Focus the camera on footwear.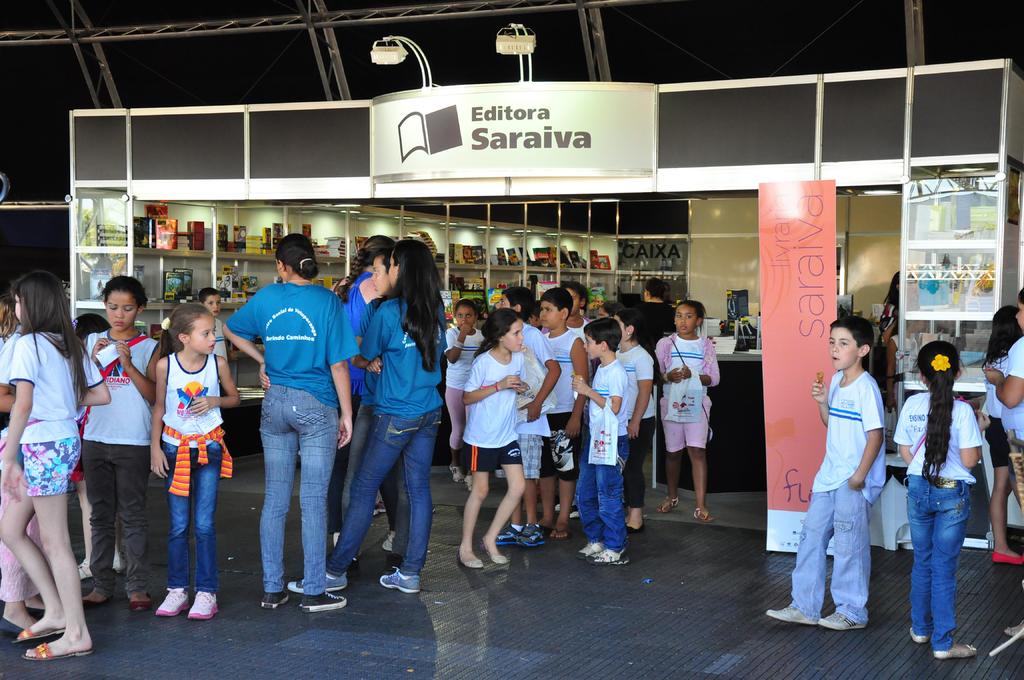
Focus region: 488 549 506 565.
